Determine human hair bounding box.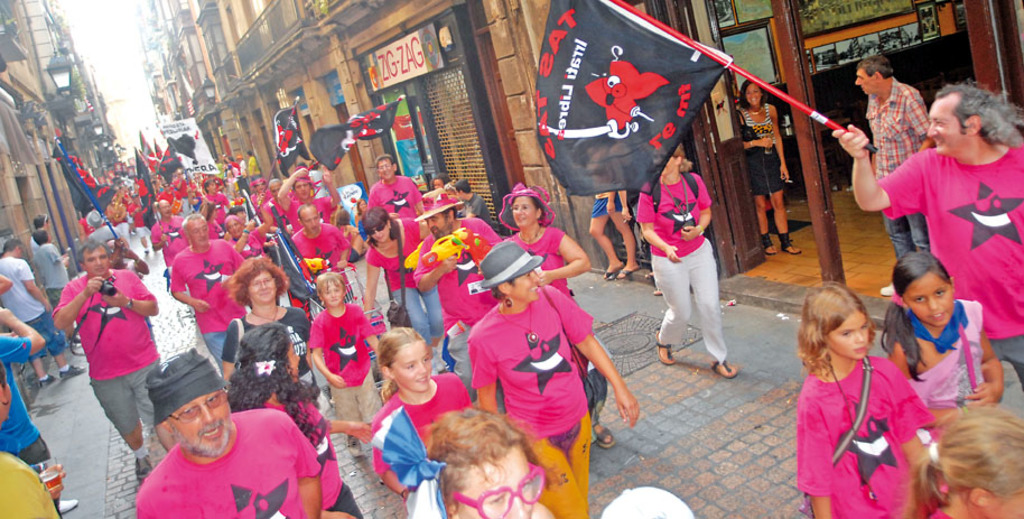
Determined: {"x1": 180, "y1": 214, "x2": 207, "y2": 238}.
